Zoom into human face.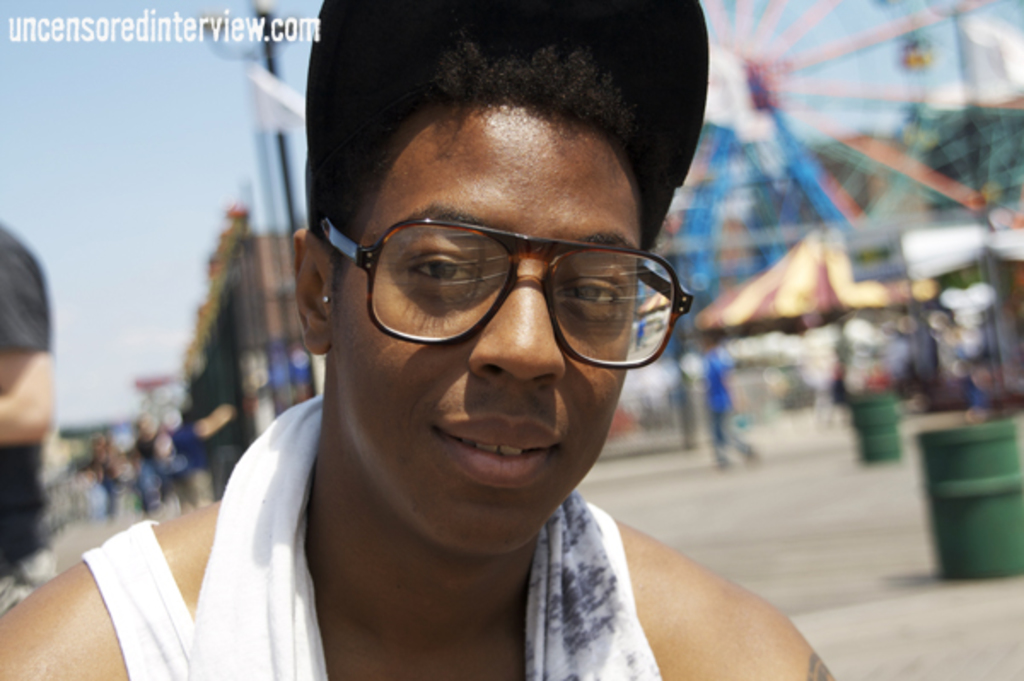
Zoom target: 324/108/642/553.
